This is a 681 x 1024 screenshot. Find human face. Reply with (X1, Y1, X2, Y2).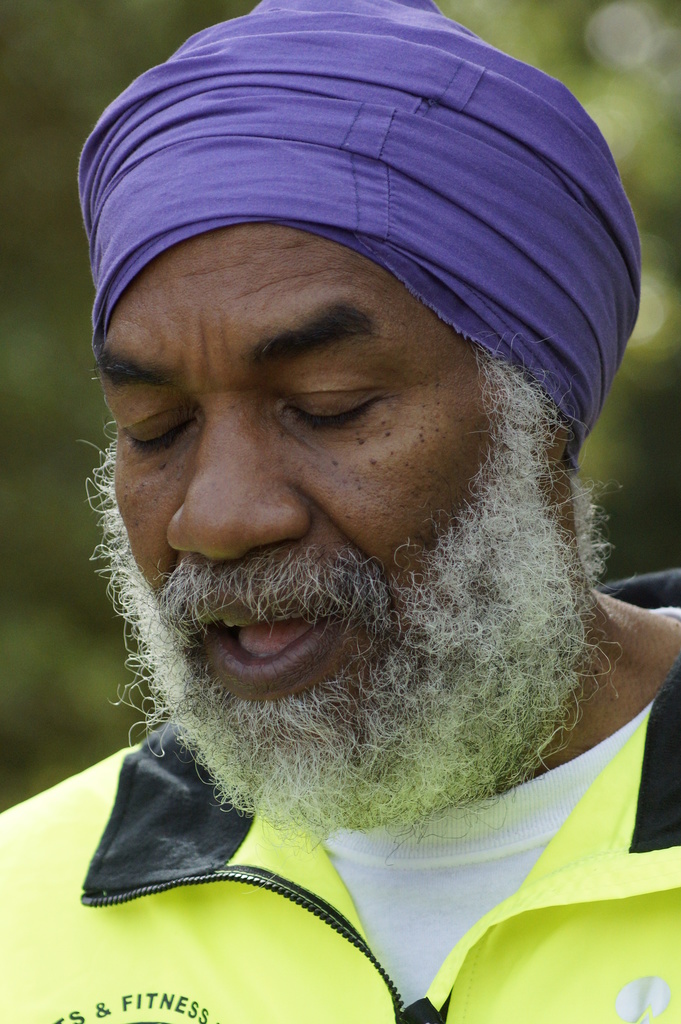
(100, 220, 500, 740).
